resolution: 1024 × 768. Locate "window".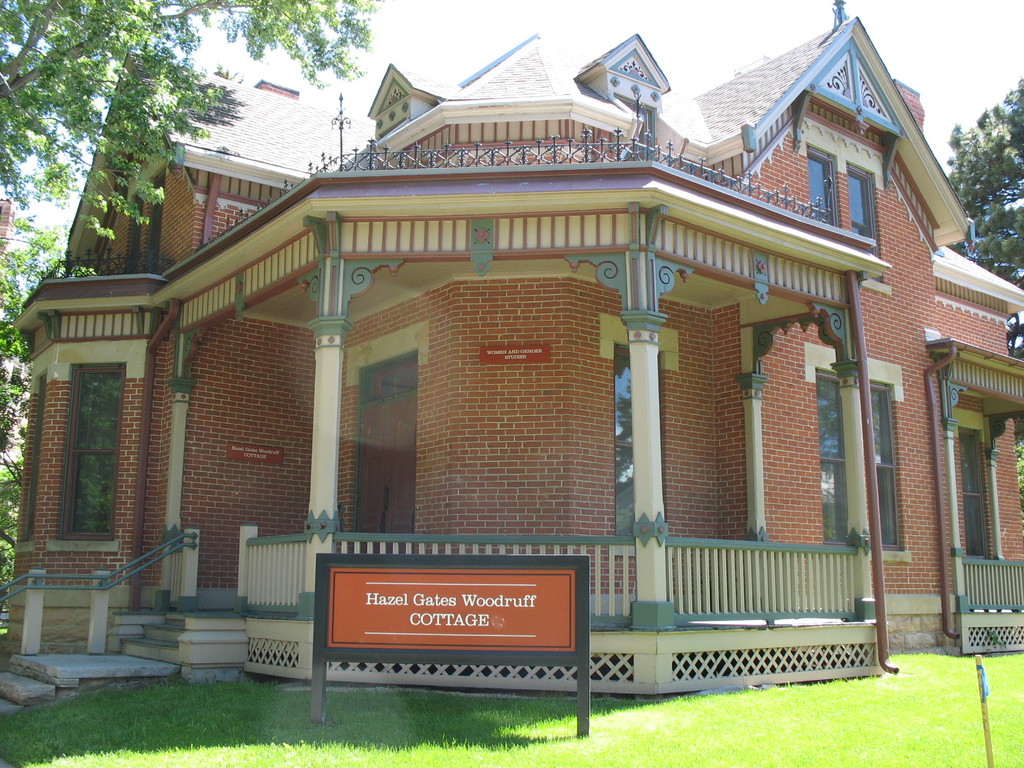
54:365:127:536.
